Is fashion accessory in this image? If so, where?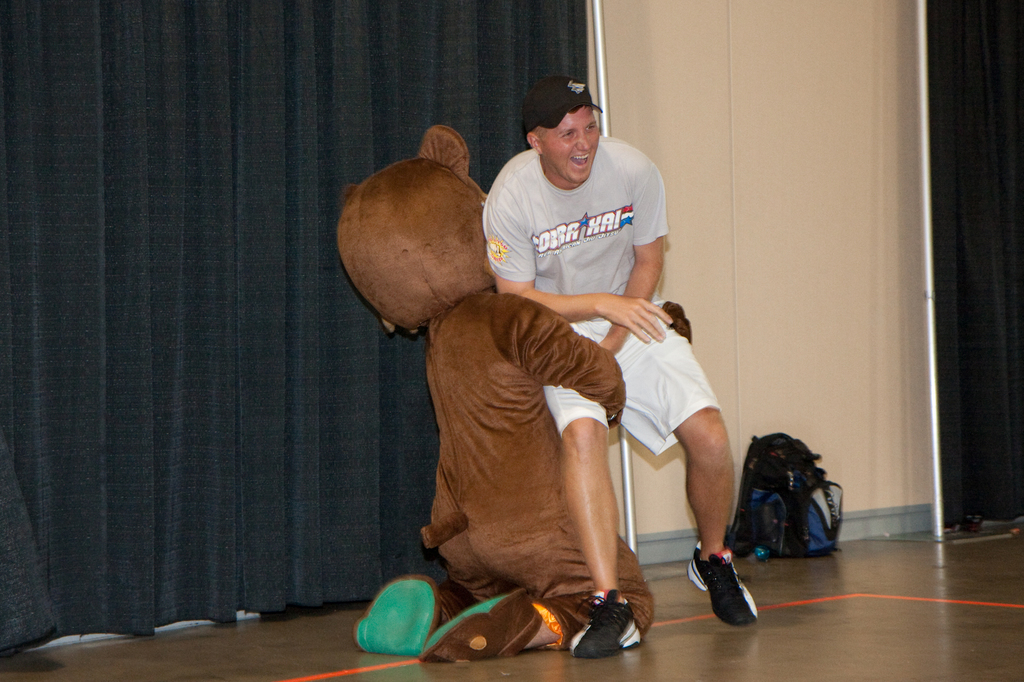
Yes, at 419/590/543/660.
